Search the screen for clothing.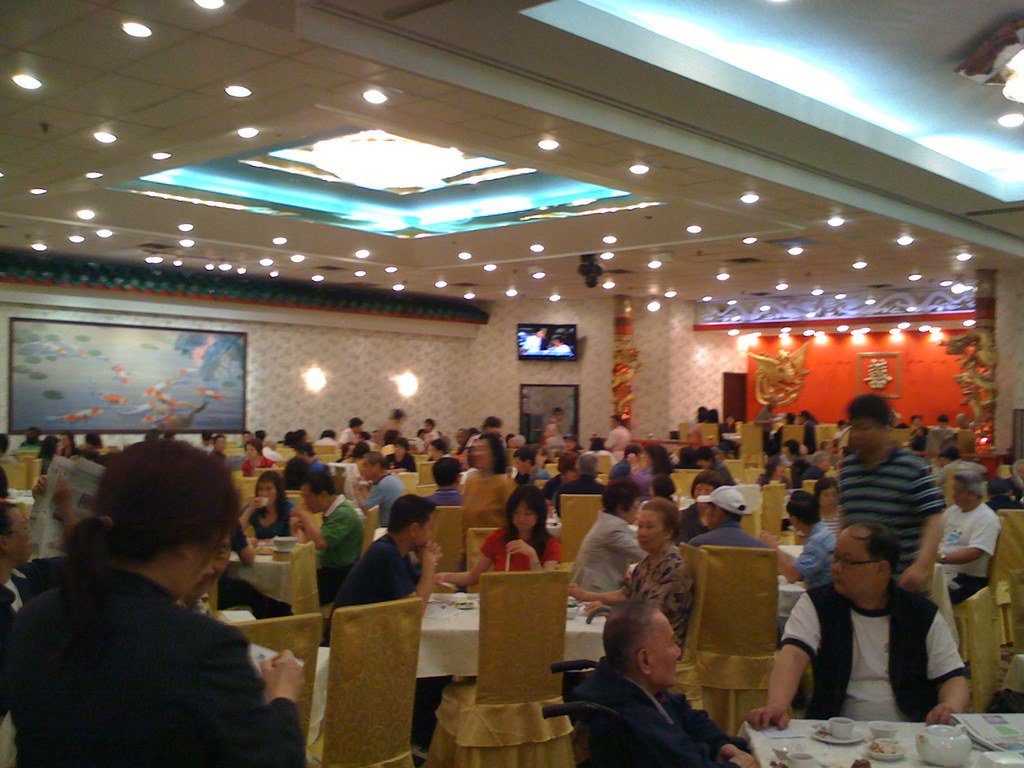
Found at box=[617, 543, 685, 648].
